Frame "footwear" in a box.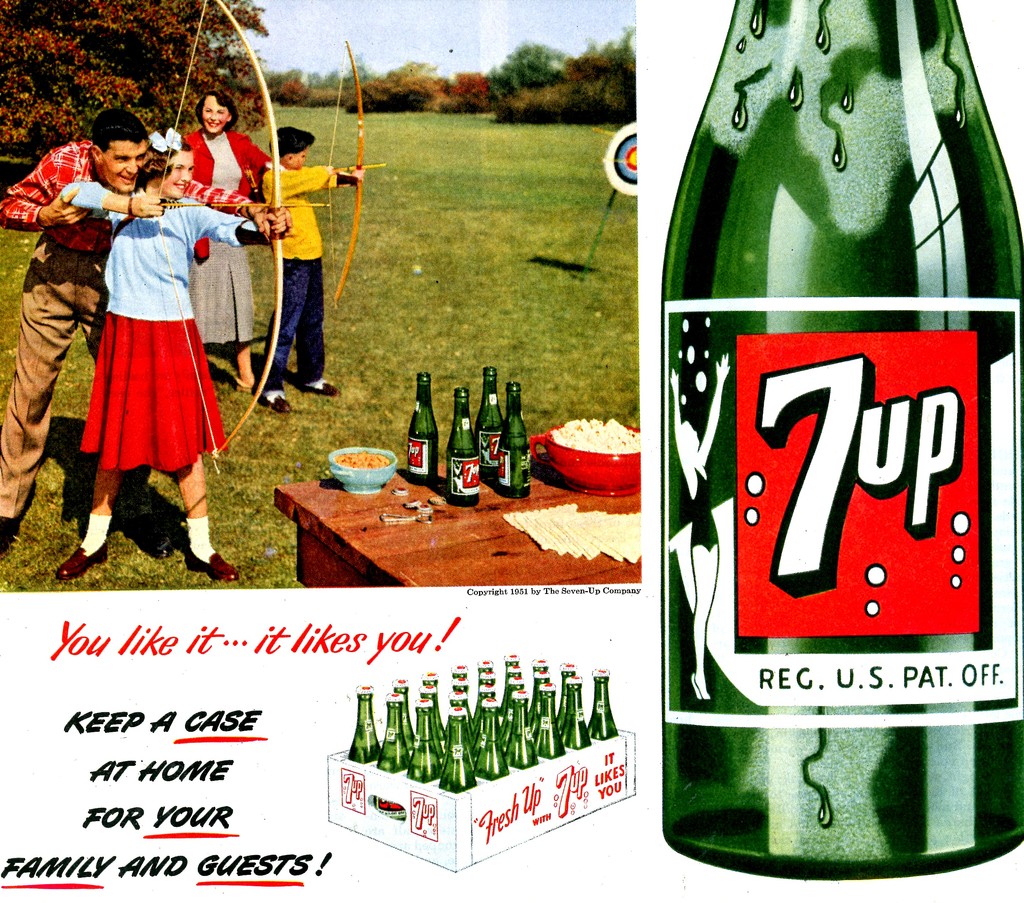
[261,391,292,414].
